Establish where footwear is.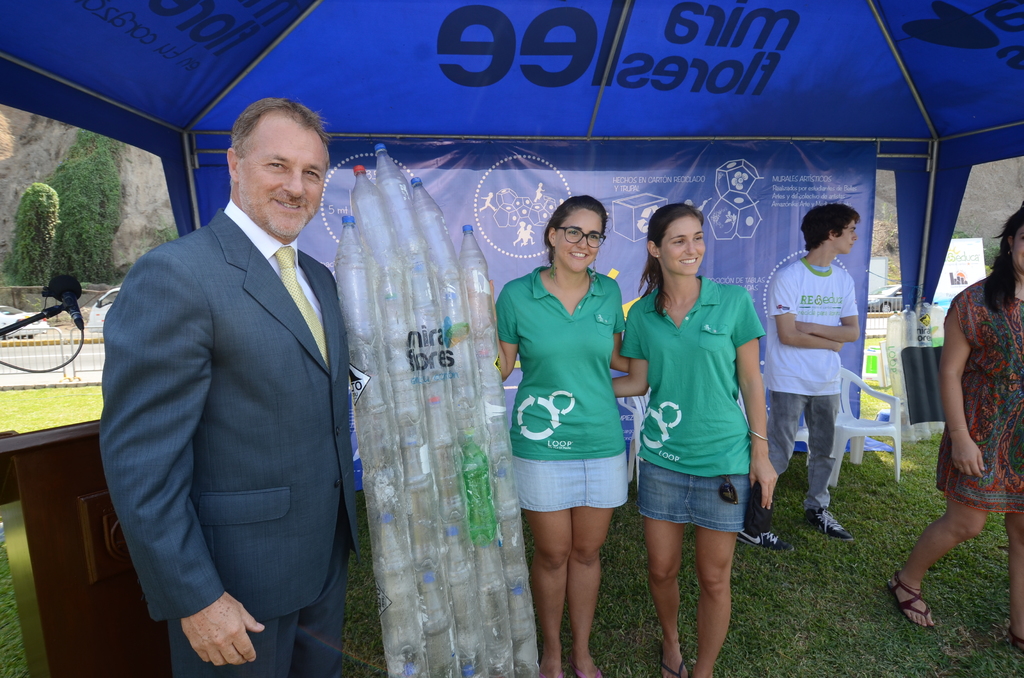
Established at (887,571,931,631).
